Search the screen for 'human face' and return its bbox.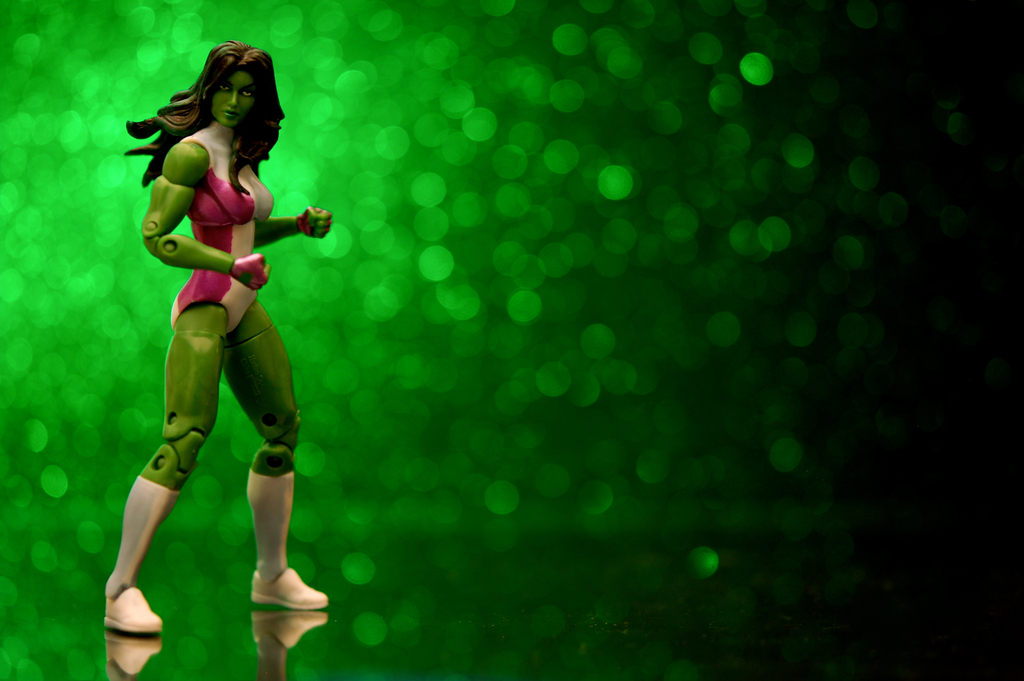
Found: <region>205, 67, 257, 124</region>.
